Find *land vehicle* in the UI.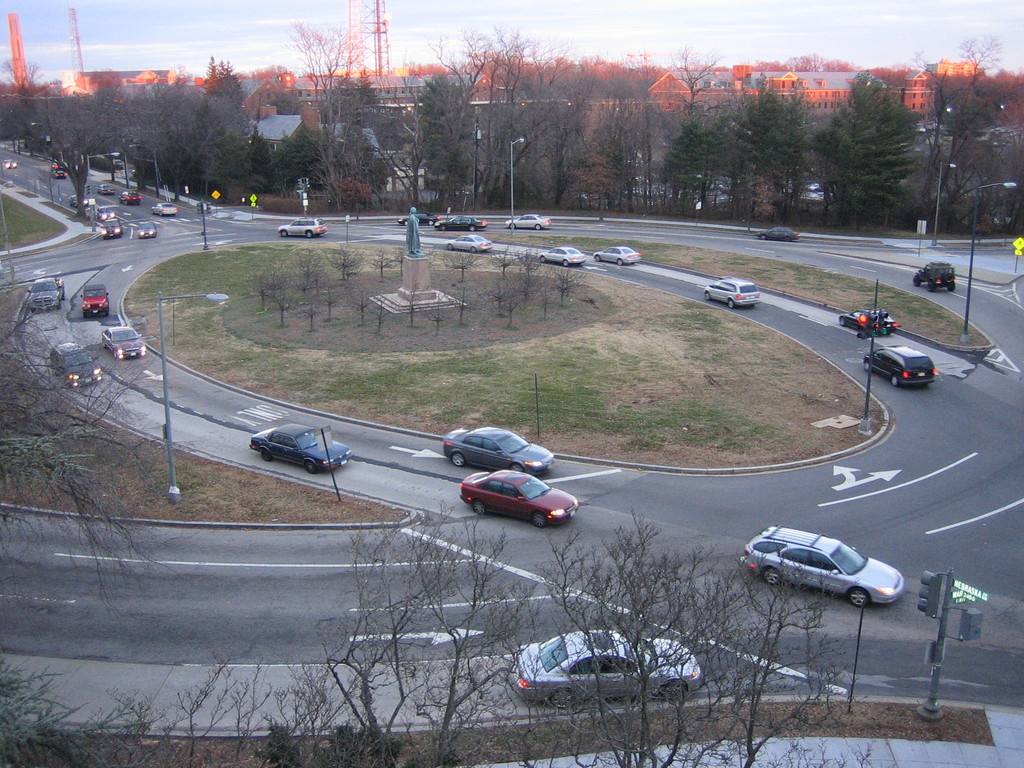
UI element at [left=49, top=339, right=100, bottom=389].
